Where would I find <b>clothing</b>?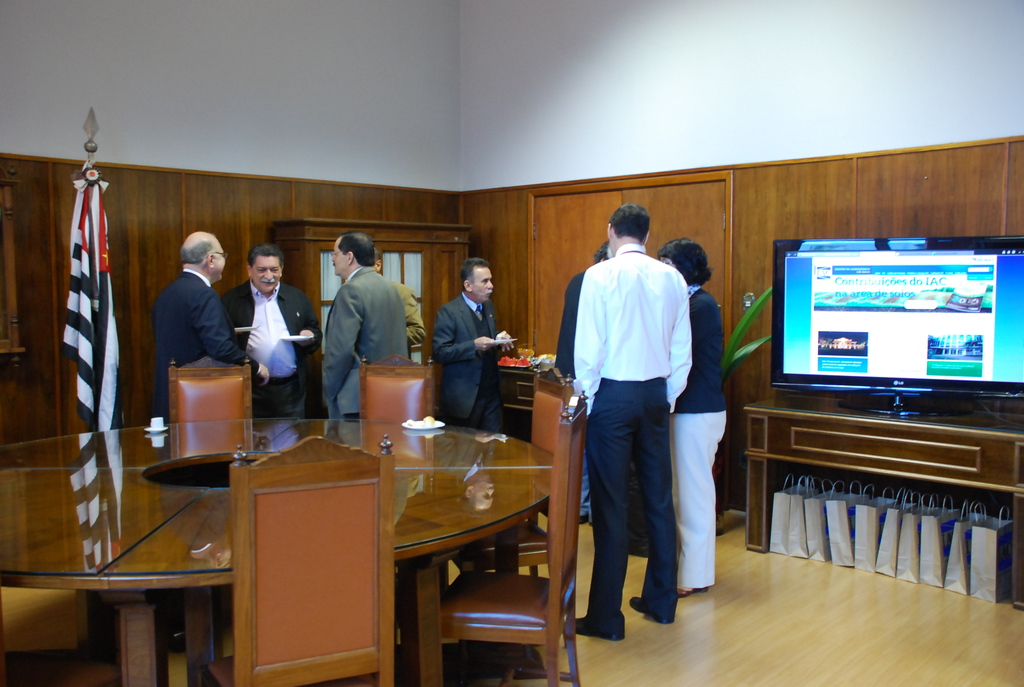
At locate(552, 272, 593, 521).
